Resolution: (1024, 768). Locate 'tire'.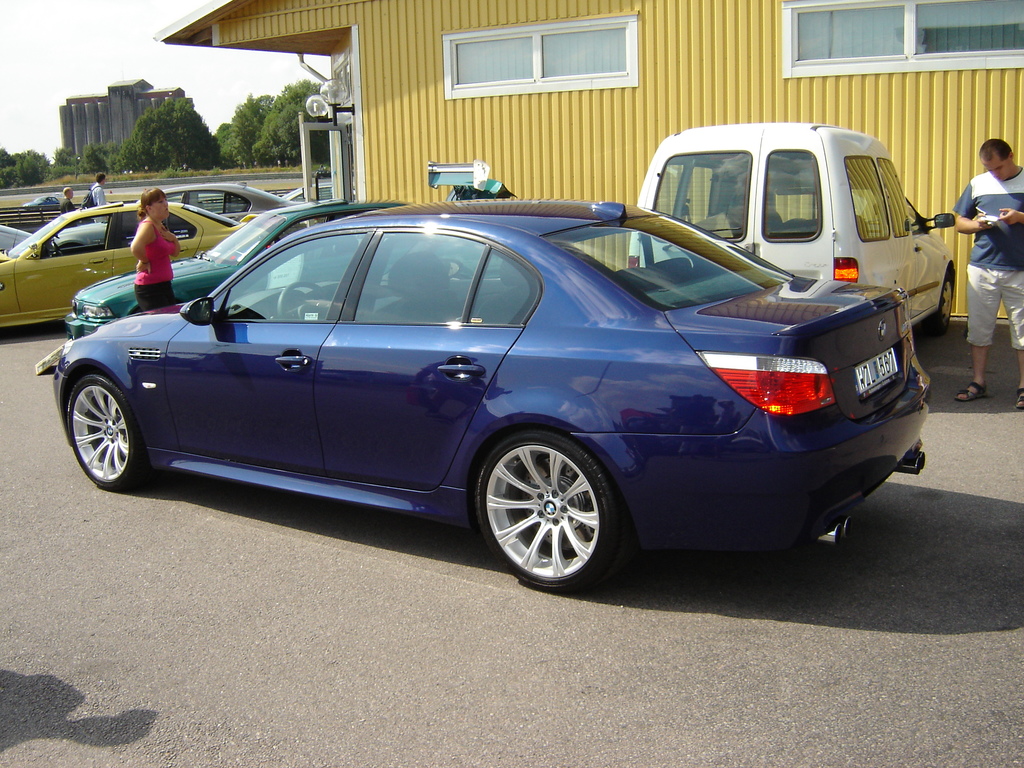
[477, 424, 621, 591].
